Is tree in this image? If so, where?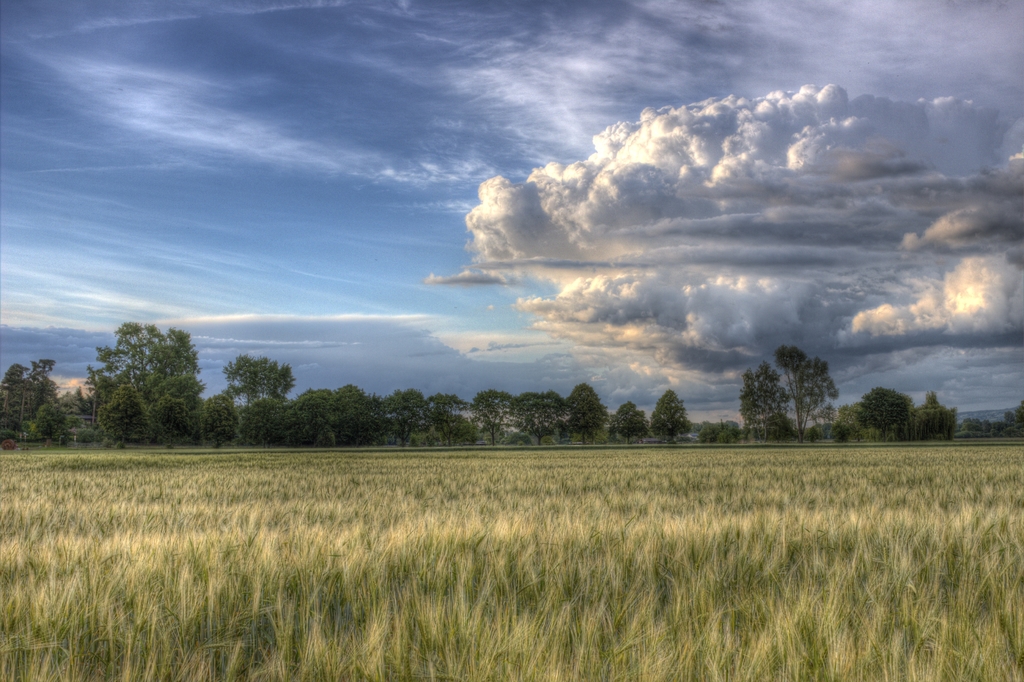
Yes, at bbox=[749, 362, 792, 442].
